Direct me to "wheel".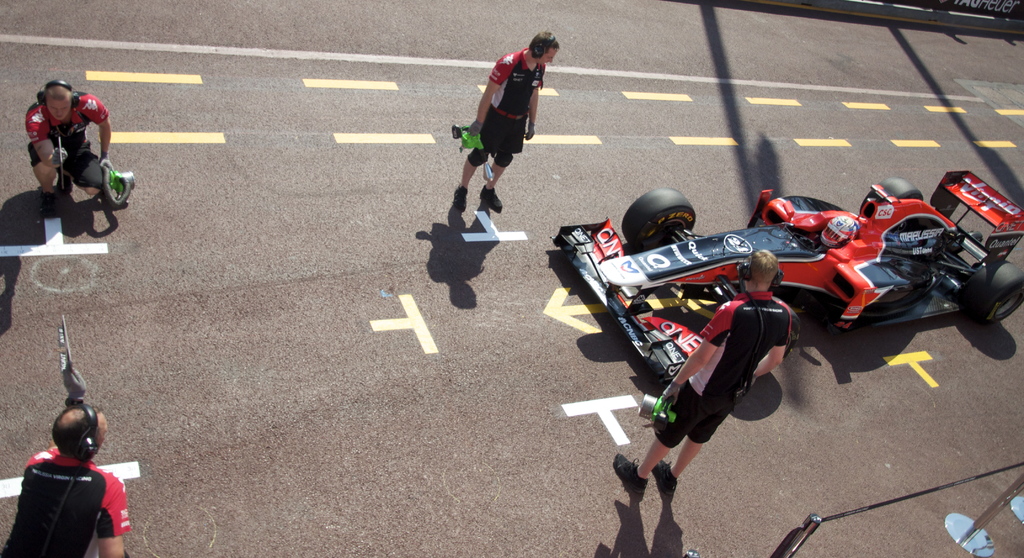
Direction: <bbox>975, 264, 1021, 325</bbox>.
